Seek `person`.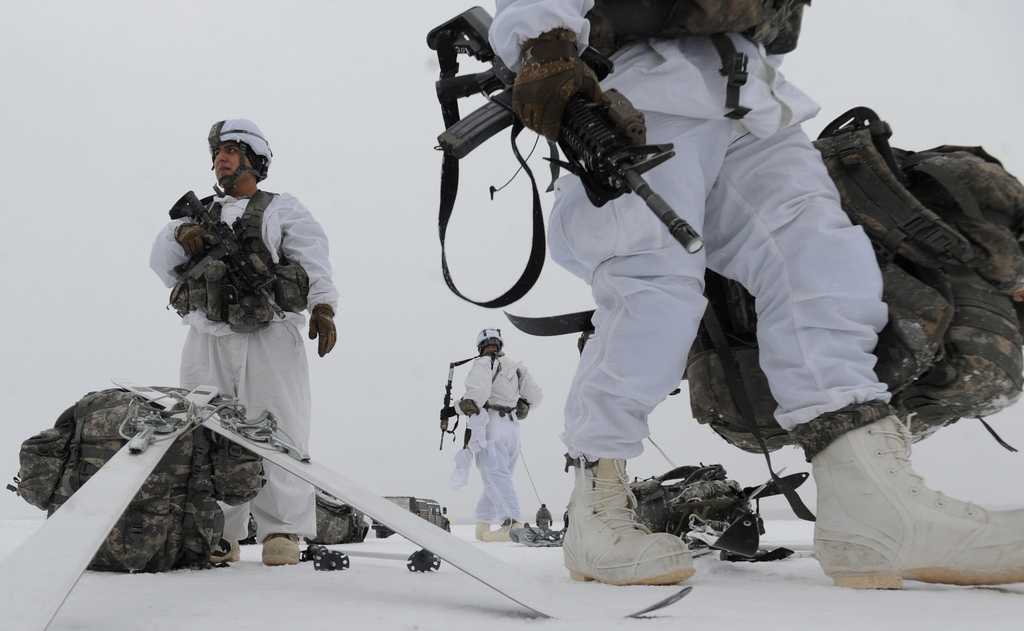
pyautogui.locateOnScreen(143, 128, 333, 545).
